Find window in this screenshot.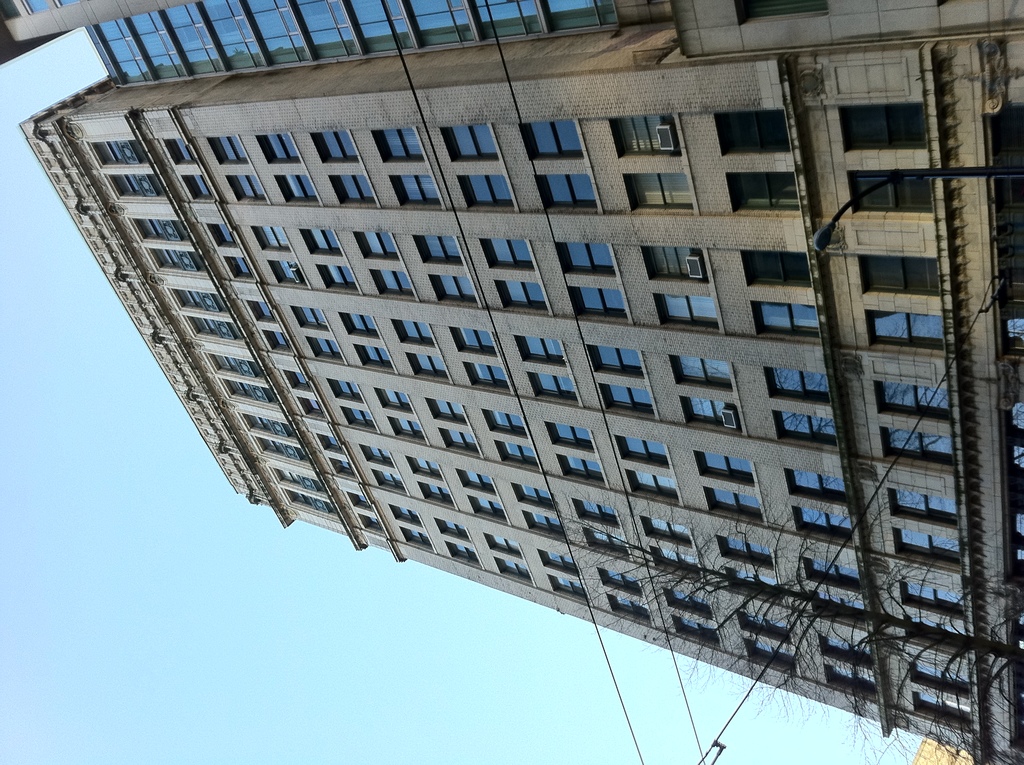
The bounding box for window is left=338, top=313, right=378, bottom=338.
